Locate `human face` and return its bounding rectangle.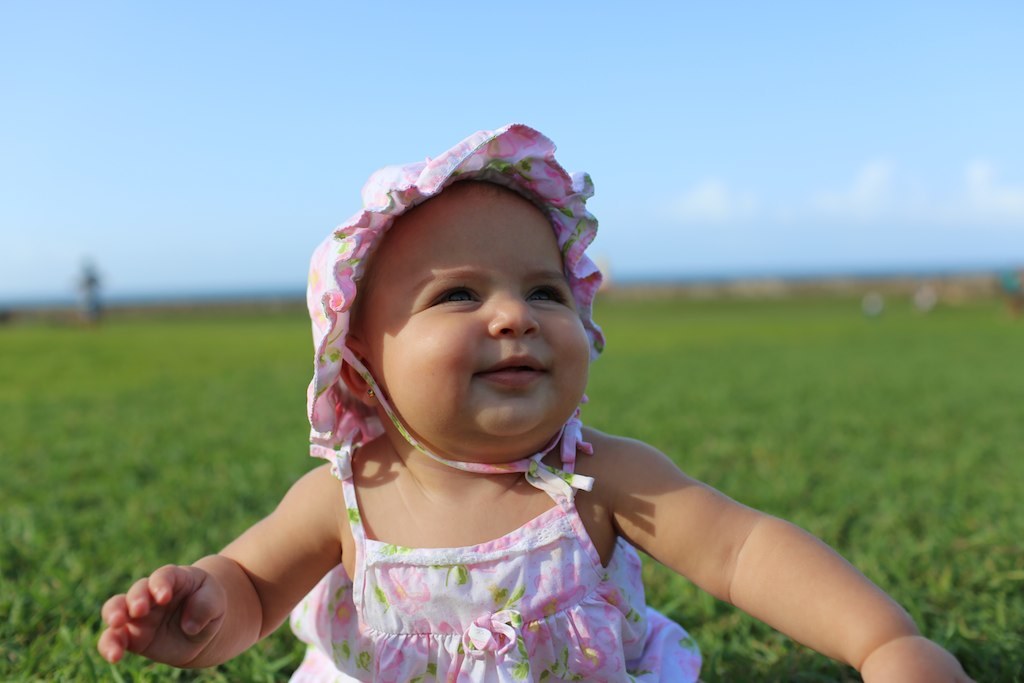
366:187:590:437.
